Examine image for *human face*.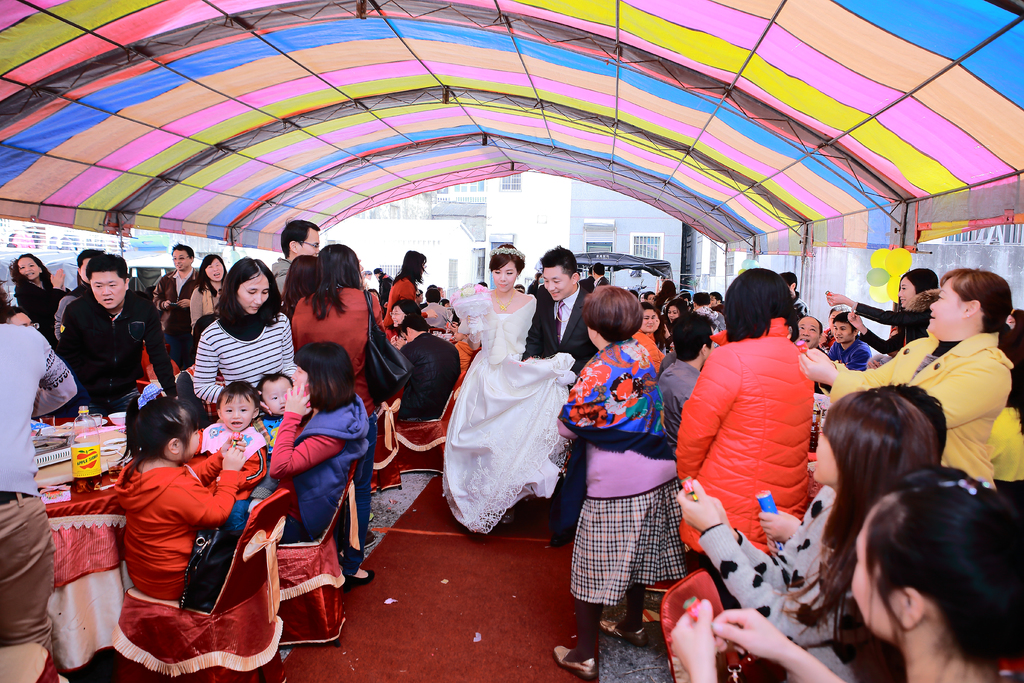
Examination result: [235,276,273,319].
